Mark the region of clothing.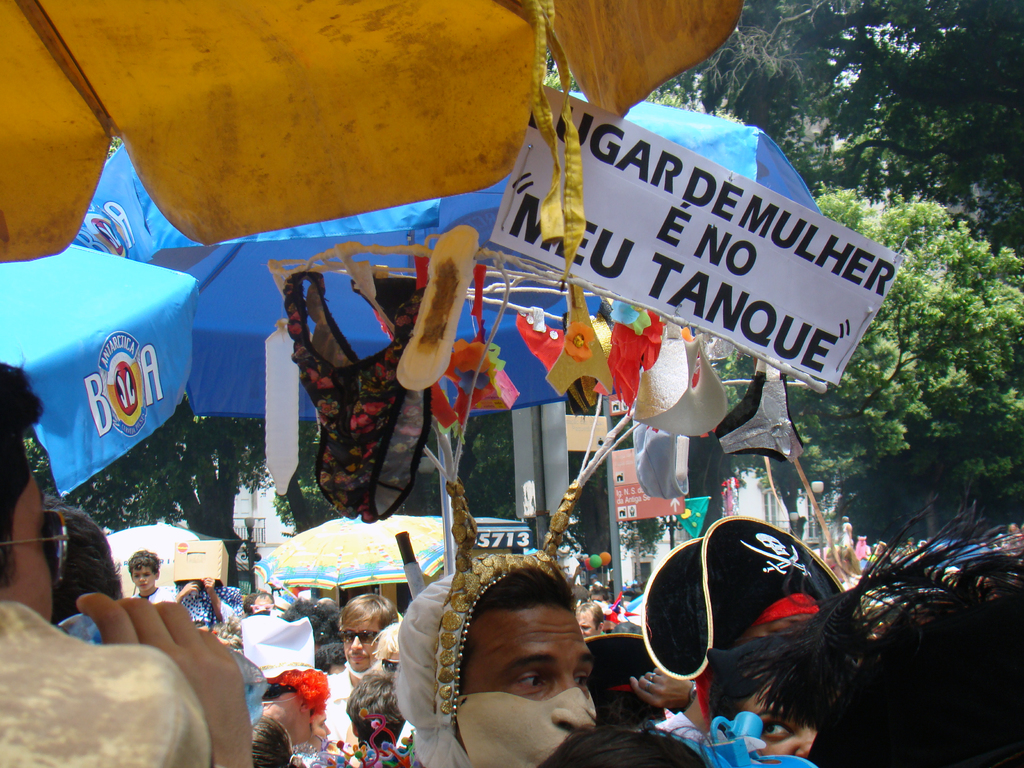
Region: pyautogui.locateOnScreen(394, 554, 566, 758).
